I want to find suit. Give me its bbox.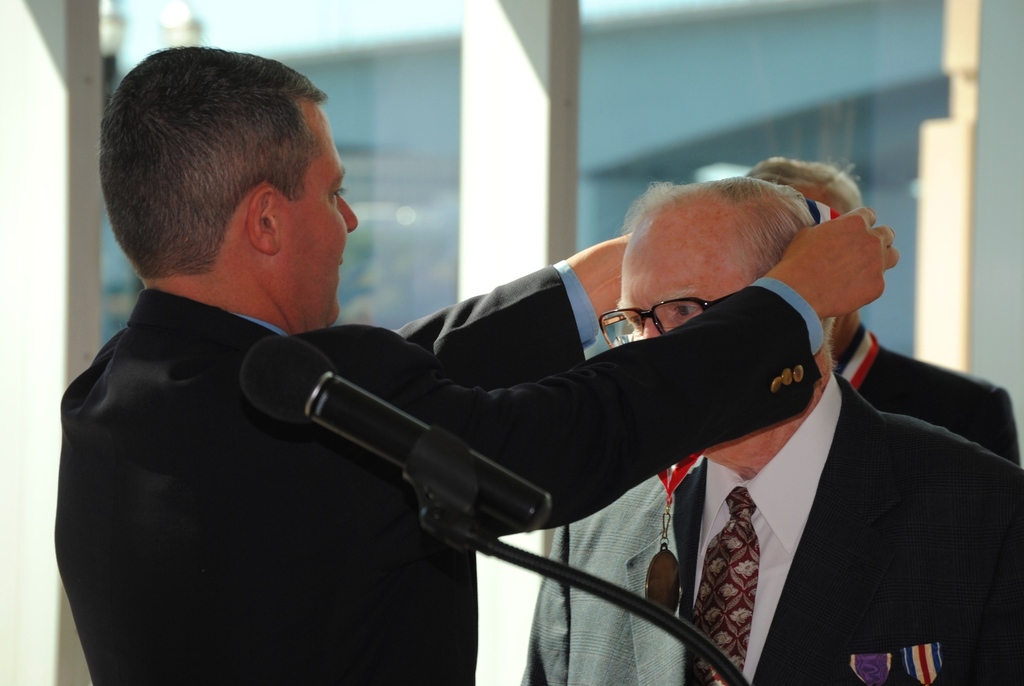
x1=524 y1=379 x2=1023 y2=685.
